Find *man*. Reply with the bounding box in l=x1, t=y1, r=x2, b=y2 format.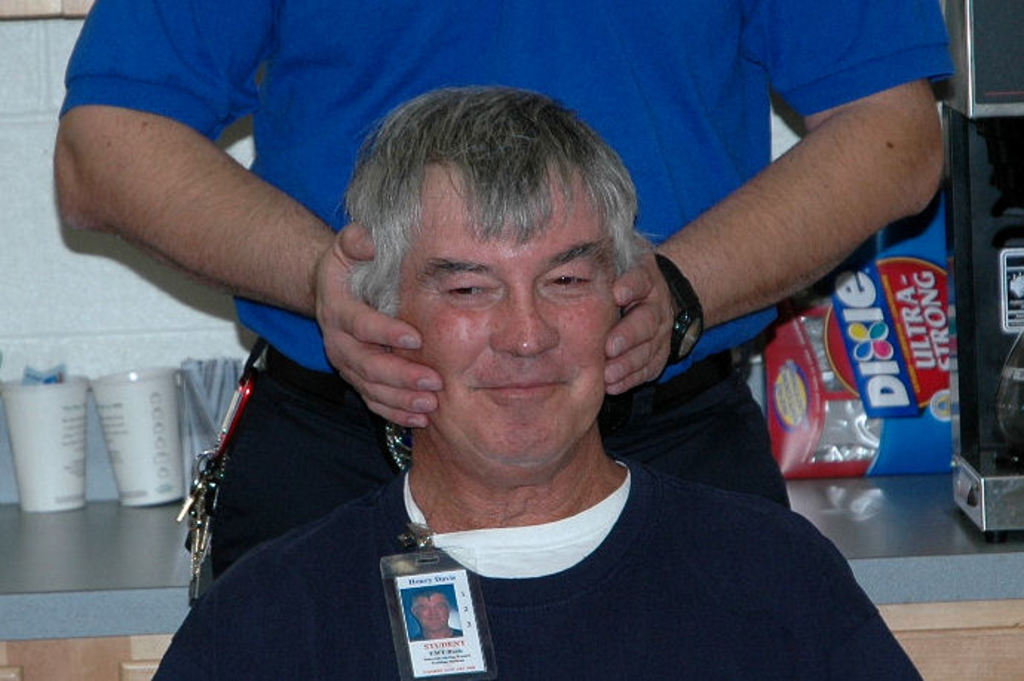
l=45, t=0, r=966, b=599.
